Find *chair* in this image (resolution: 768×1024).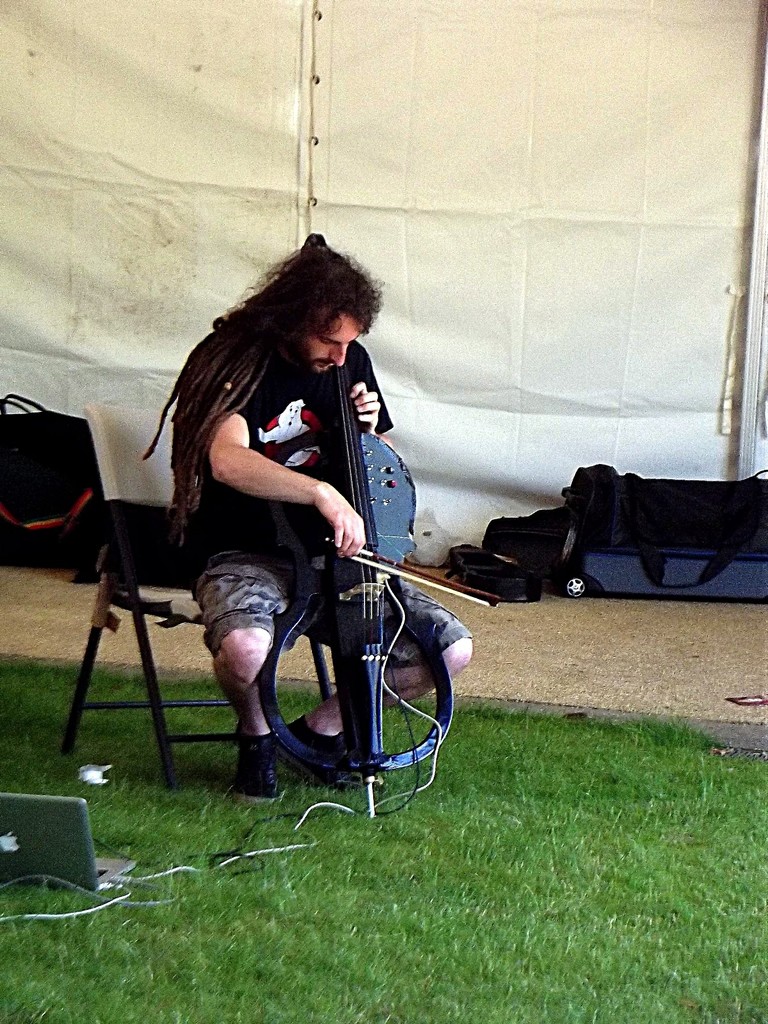
BBox(46, 420, 280, 792).
